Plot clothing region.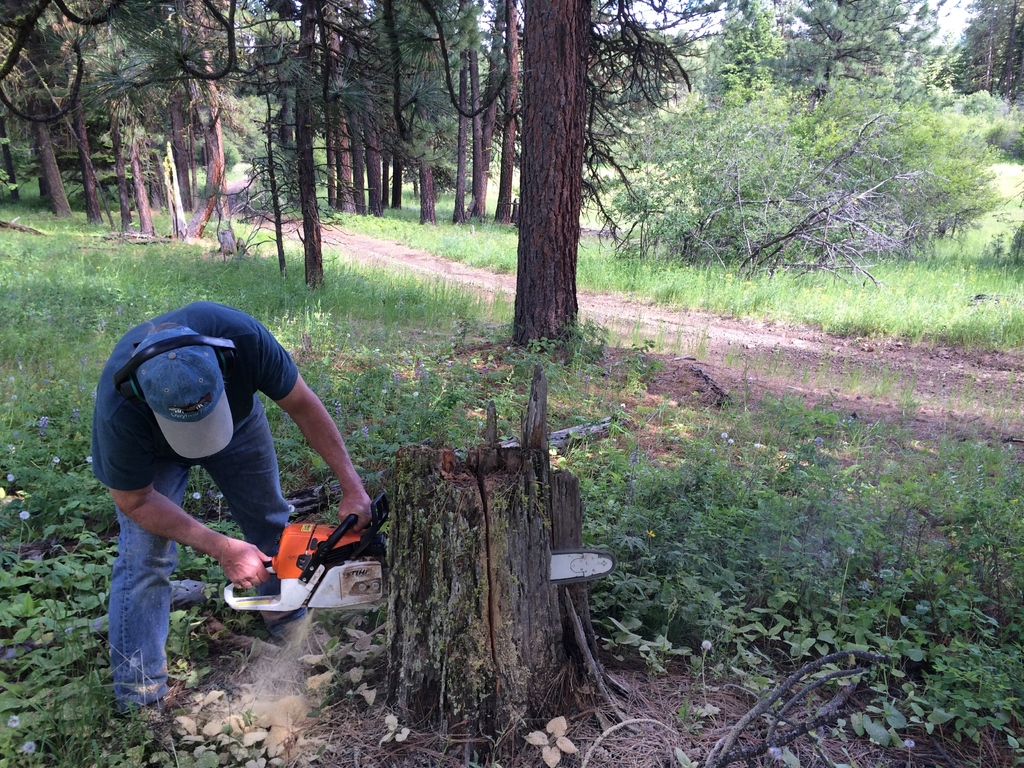
Plotted at <bbox>93, 299, 296, 490</bbox>.
